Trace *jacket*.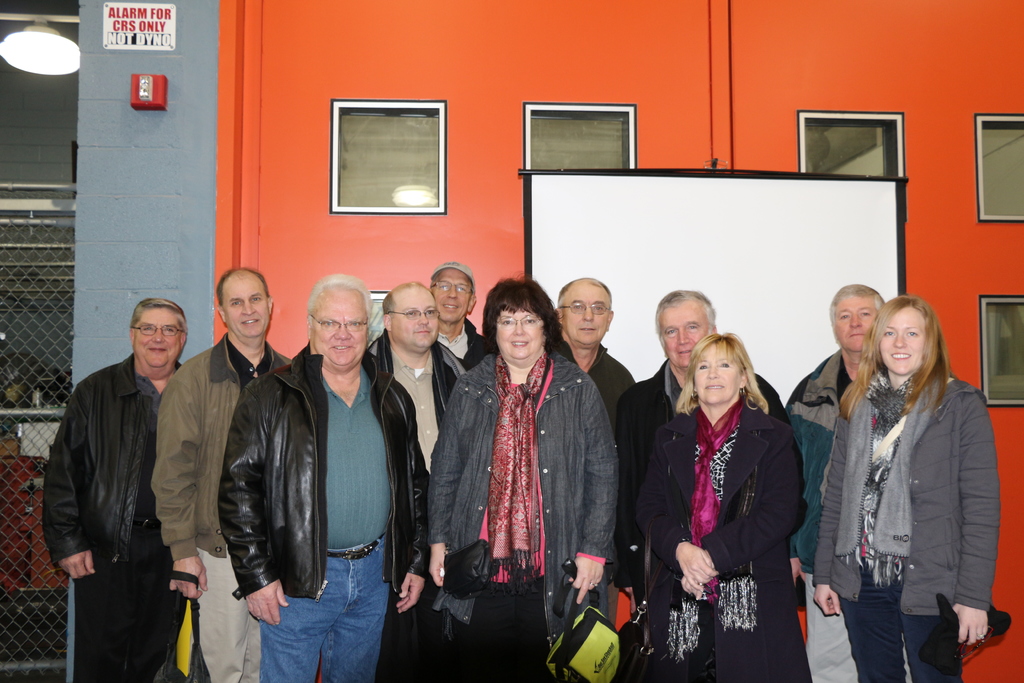
Traced to 362, 340, 467, 431.
